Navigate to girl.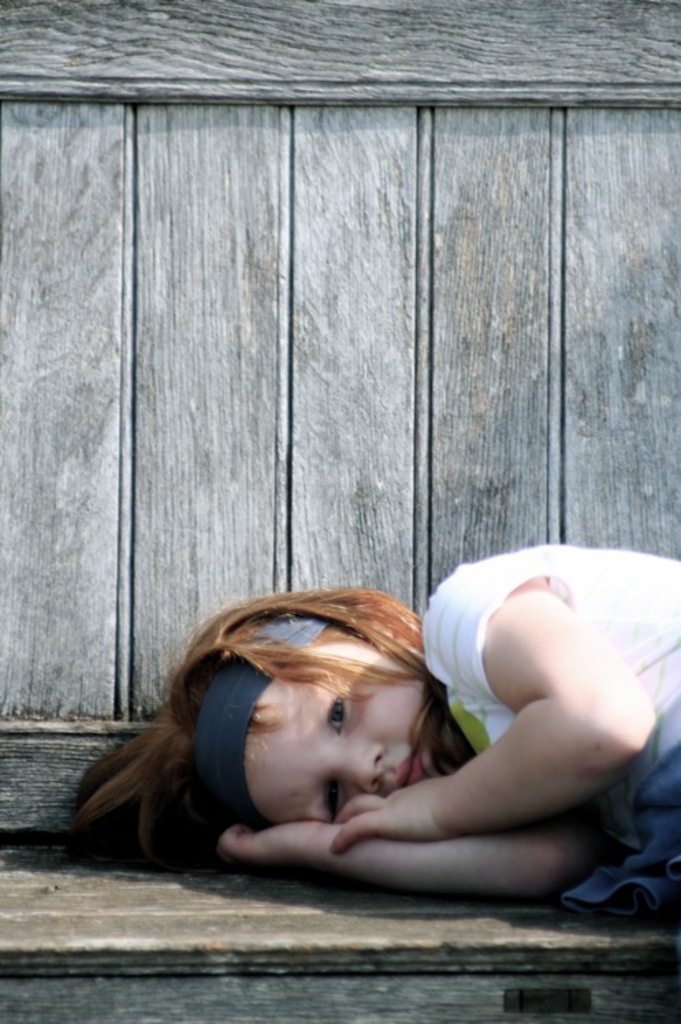
Navigation target: left=68, top=535, right=680, bottom=921.
